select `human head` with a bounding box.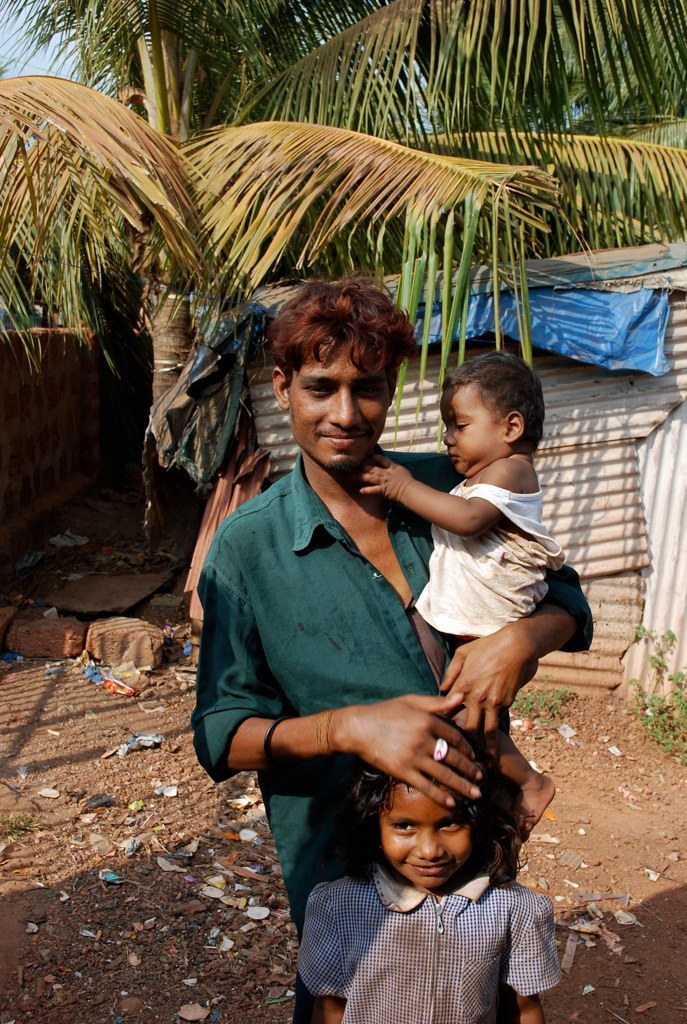
(left=346, top=761, right=531, bottom=894).
